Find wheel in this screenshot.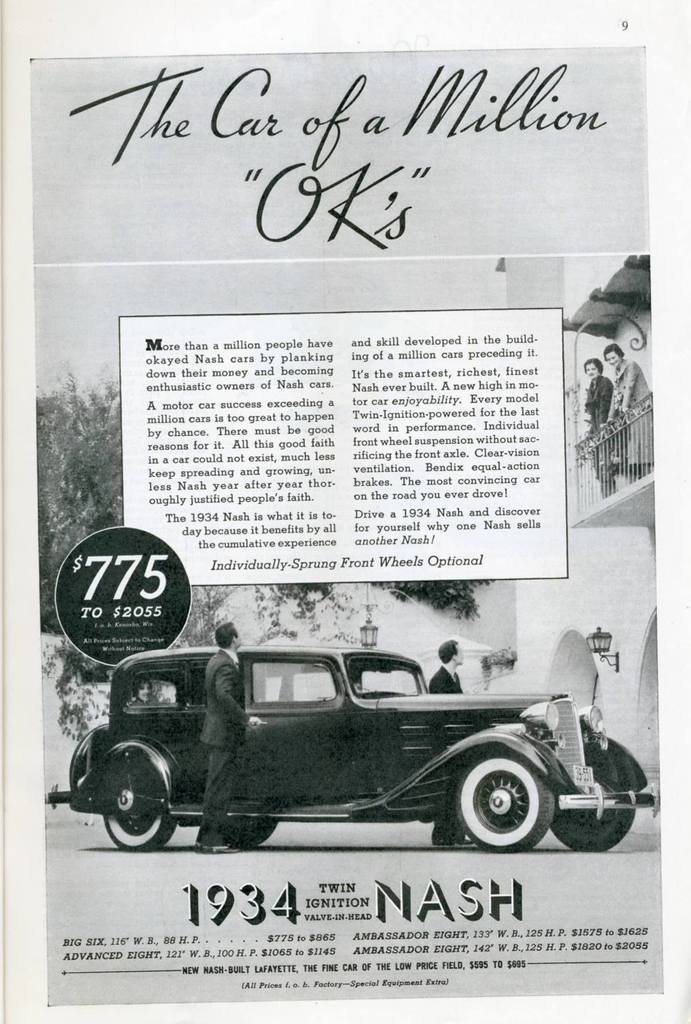
The bounding box for wheel is BBox(226, 823, 276, 848).
